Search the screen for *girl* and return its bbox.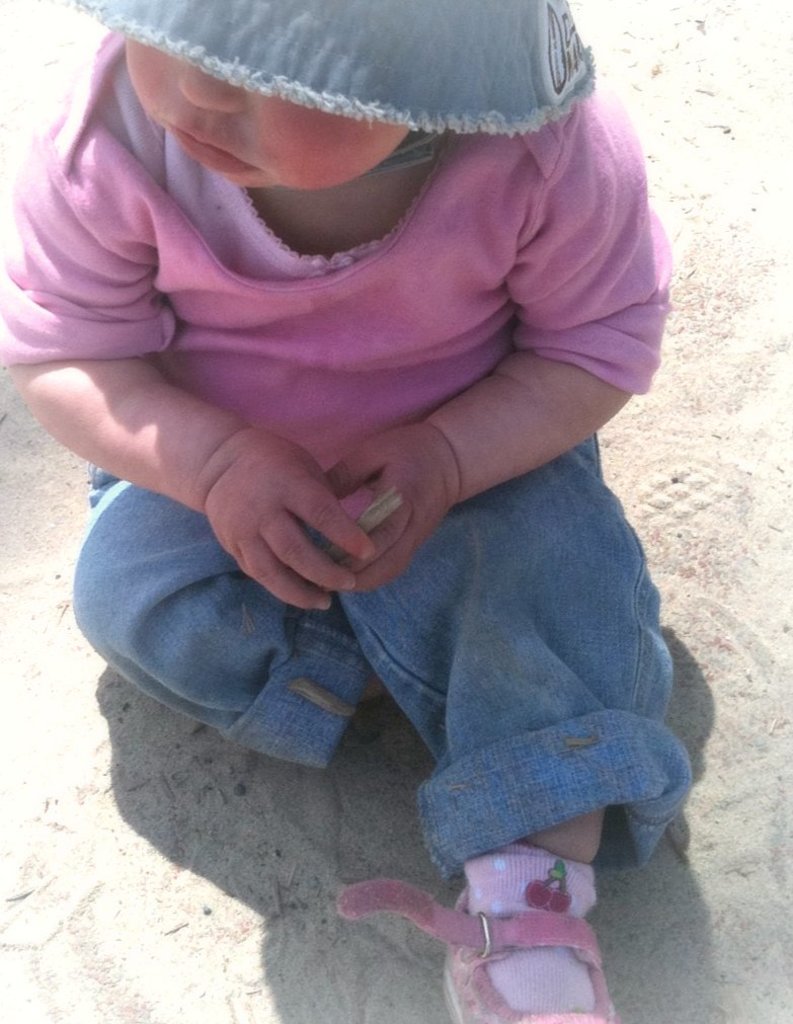
Found: {"left": 0, "top": 0, "right": 701, "bottom": 1023}.
